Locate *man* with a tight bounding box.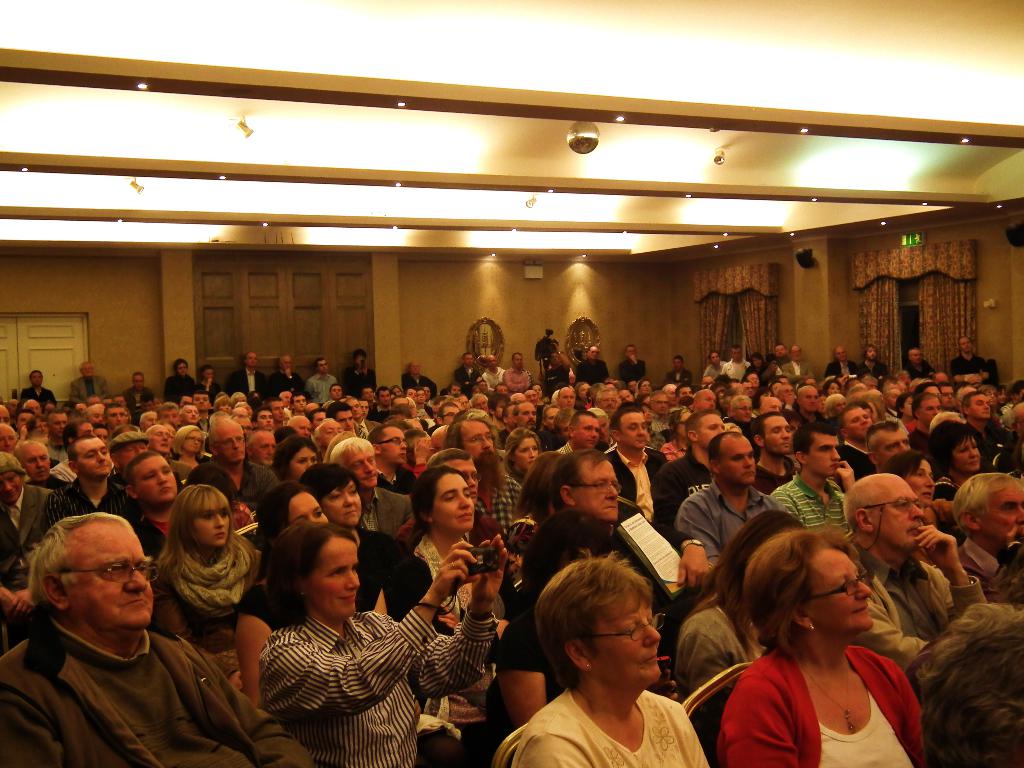
909 346 938 378.
